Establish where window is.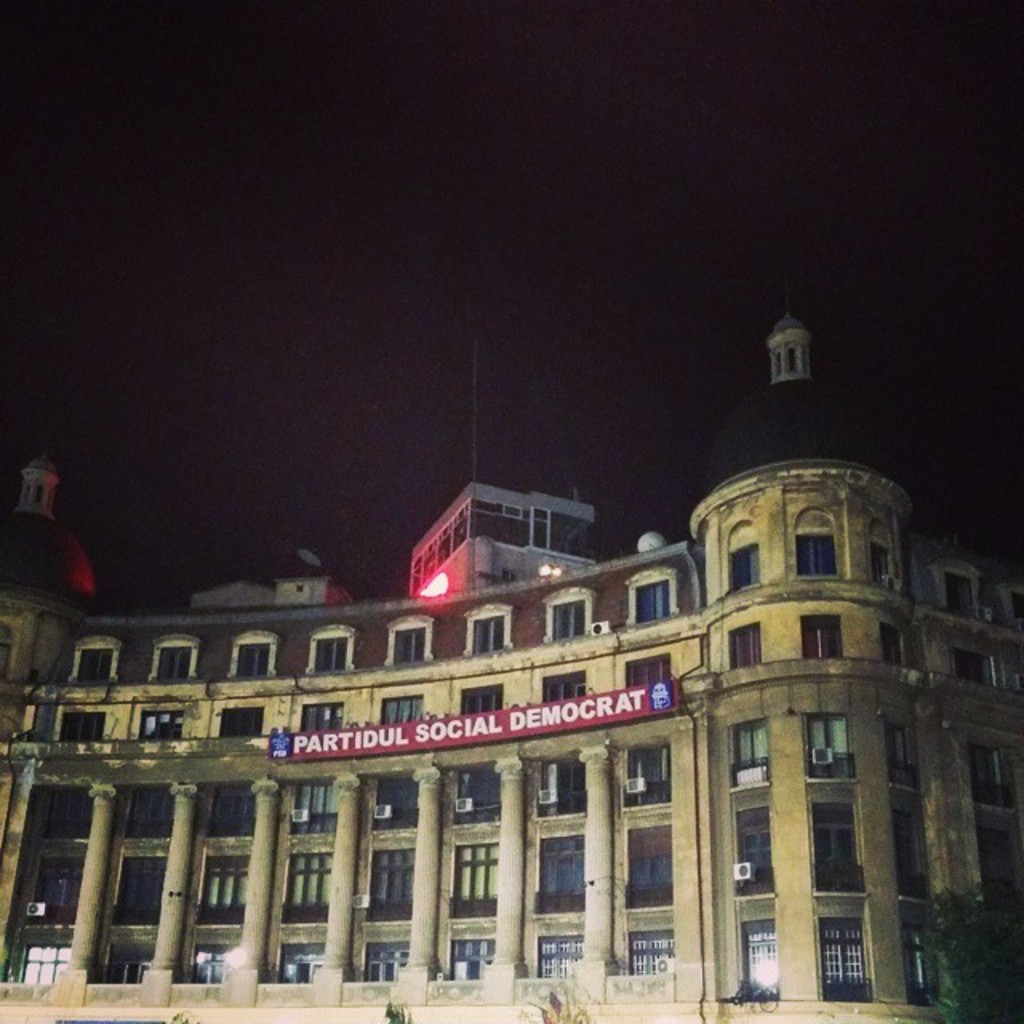
Established at 794/531/840/578.
